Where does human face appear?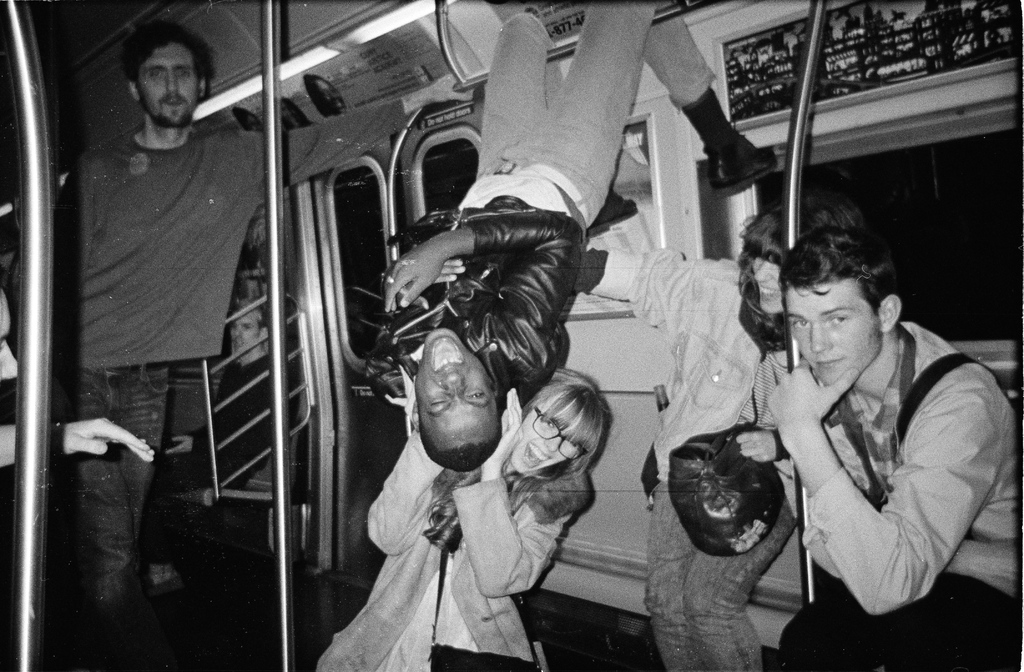
Appears at rect(751, 257, 784, 315).
